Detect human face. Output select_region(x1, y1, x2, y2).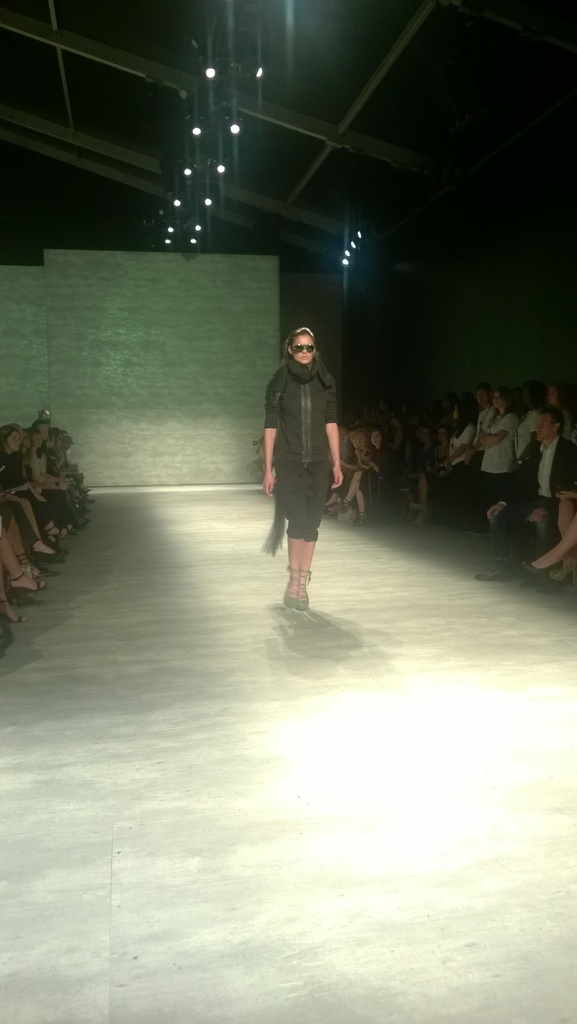
select_region(40, 424, 49, 440).
